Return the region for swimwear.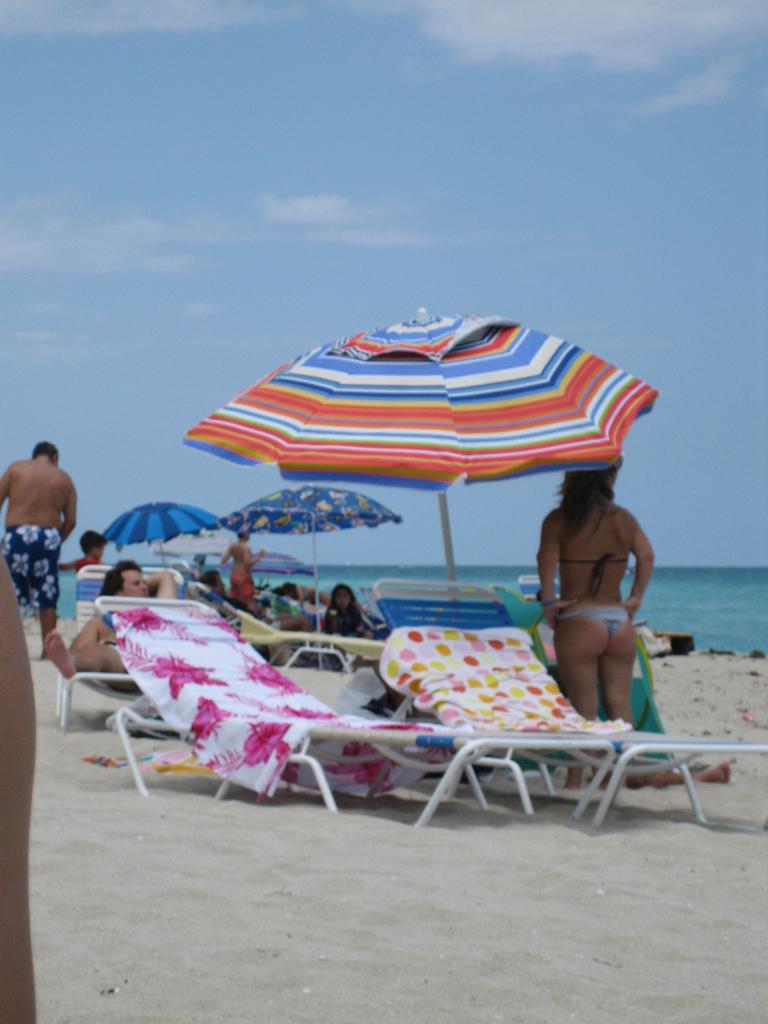
{"left": 337, "top": 598, "right": 365, "bottom": 640}.
